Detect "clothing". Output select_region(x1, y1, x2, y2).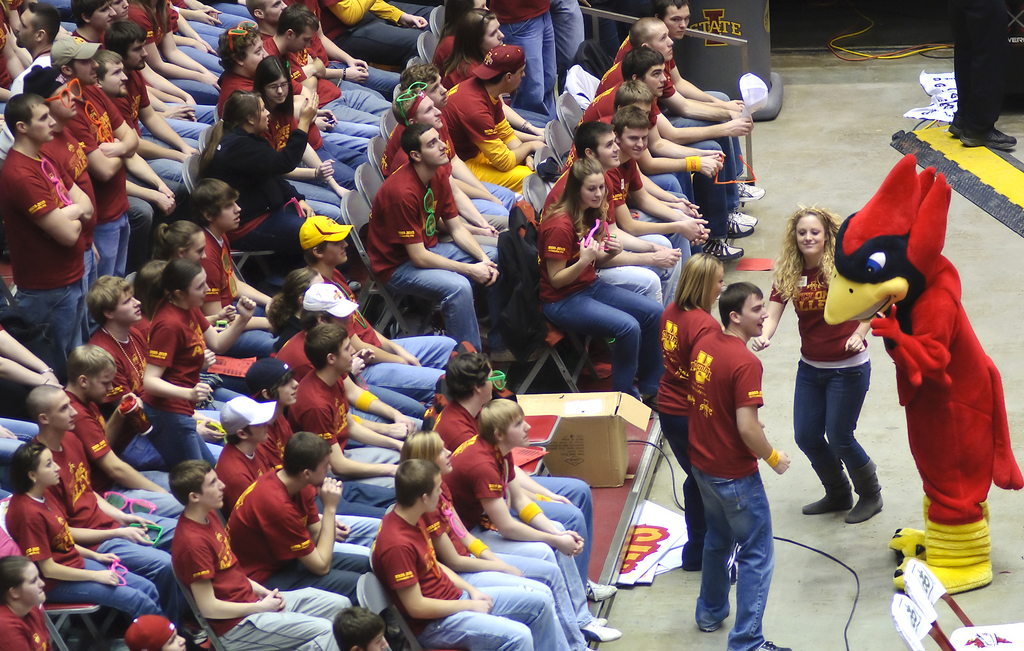
select_region(34, 433, 178, 588).
